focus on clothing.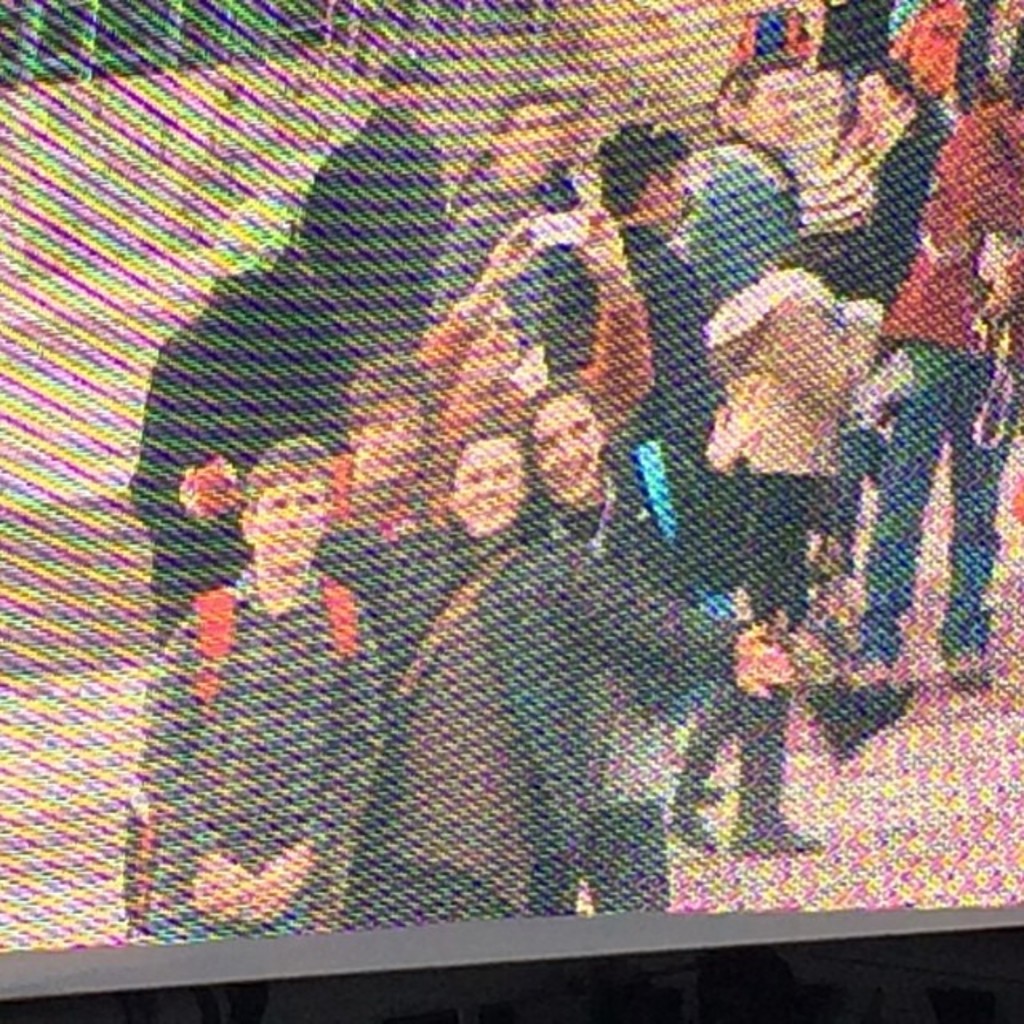
Focused at rect(552, 798, 680, 914).
